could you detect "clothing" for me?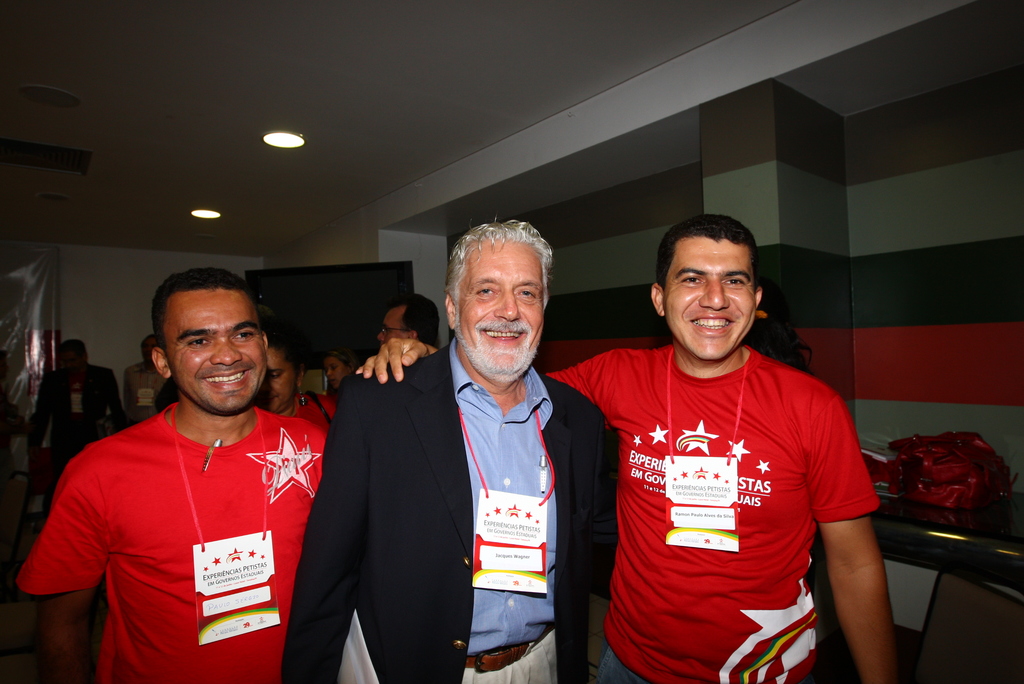
Detection result: x1=22 y1=362 x2=131 y2=503.
